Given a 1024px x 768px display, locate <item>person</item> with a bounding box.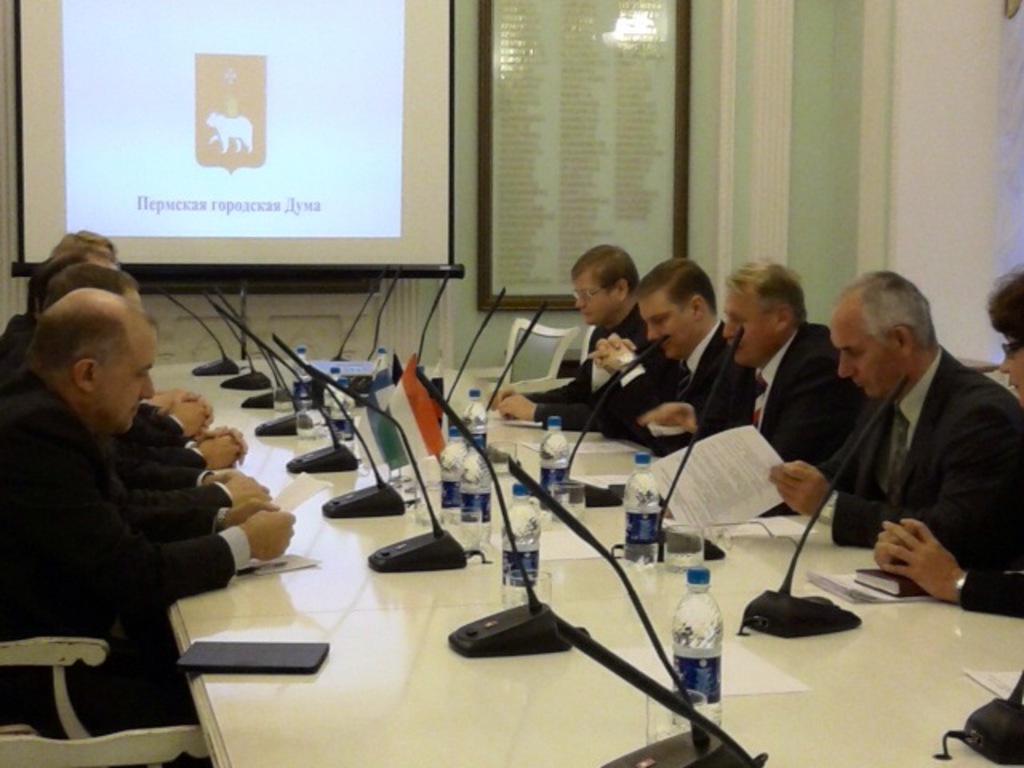
Located: x1=0 y1=261 x2=253 y2=624.
